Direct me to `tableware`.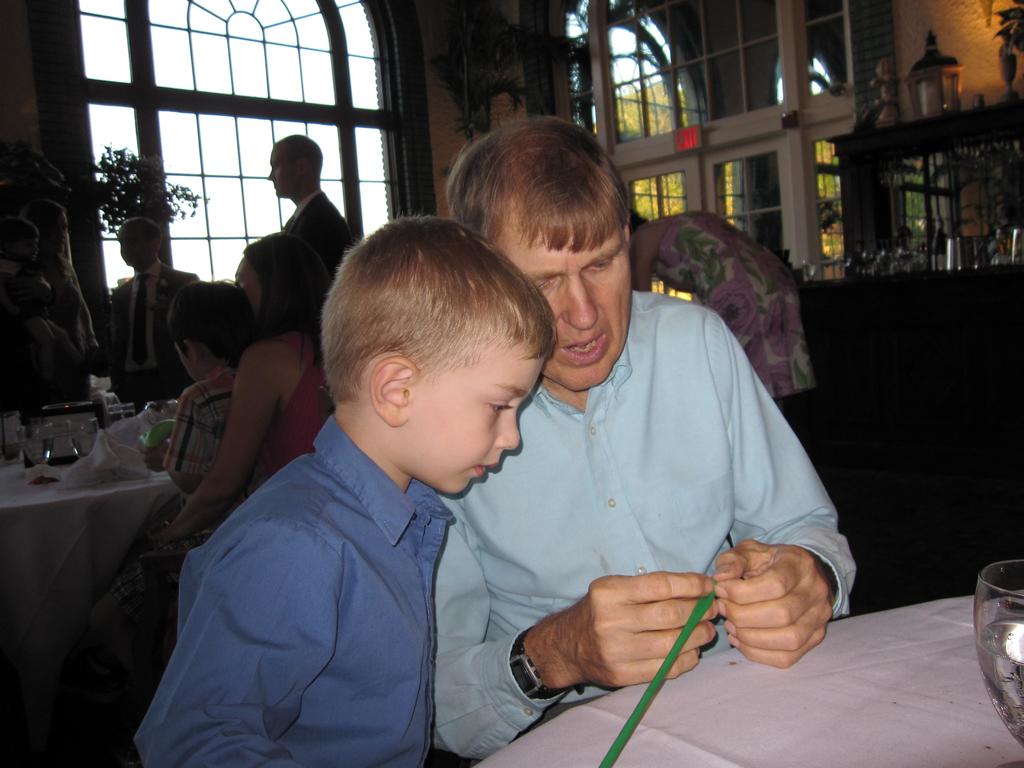
Direction: crop(17, 403, 104, 485).
